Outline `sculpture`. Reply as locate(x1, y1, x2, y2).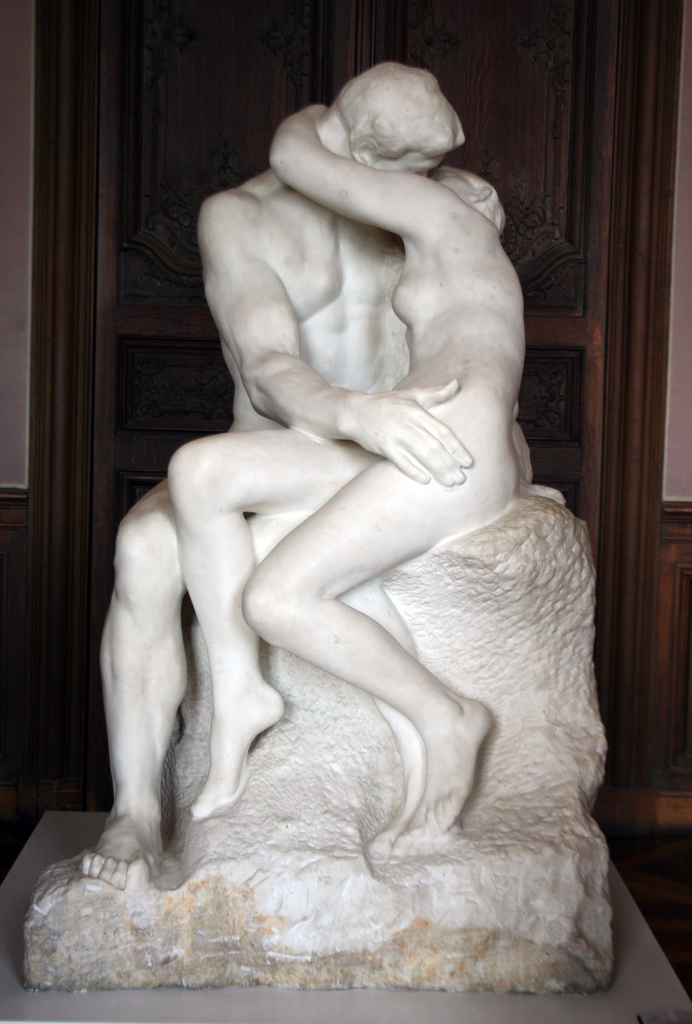
locate(70, 61, 557, 895).
